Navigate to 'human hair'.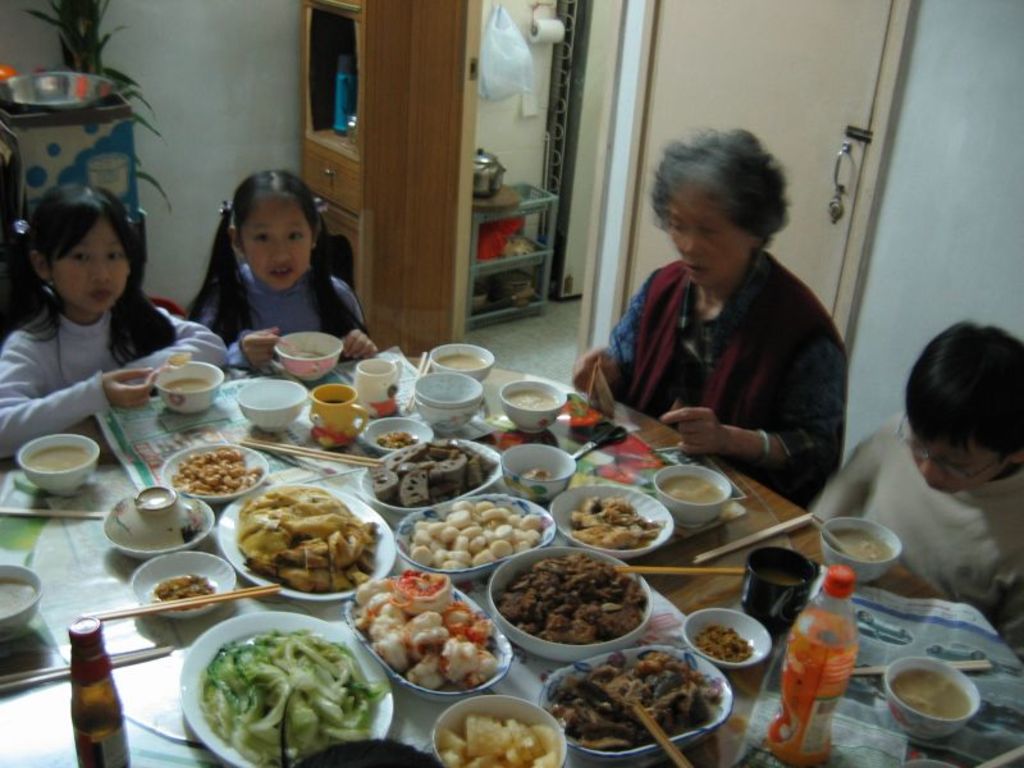
Navigation target: pyautogui.locateOnScreen(904, 319, 1023, 466).
